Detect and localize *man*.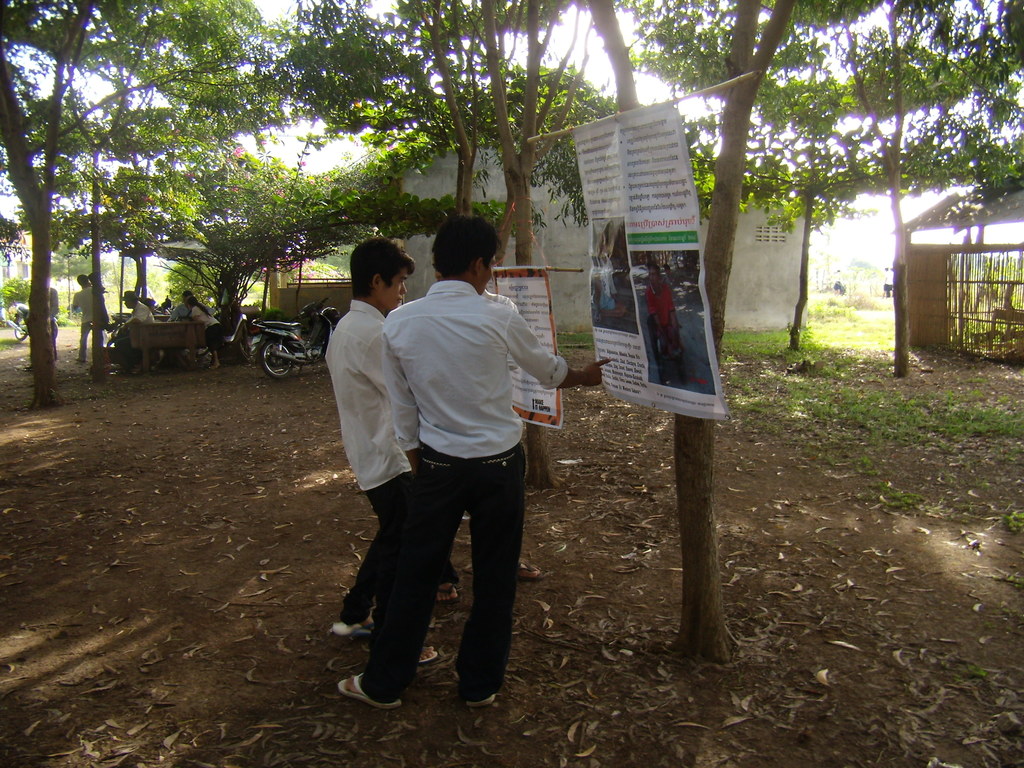
Localized at x1=106, y1=287, x2=154, y2=372.
